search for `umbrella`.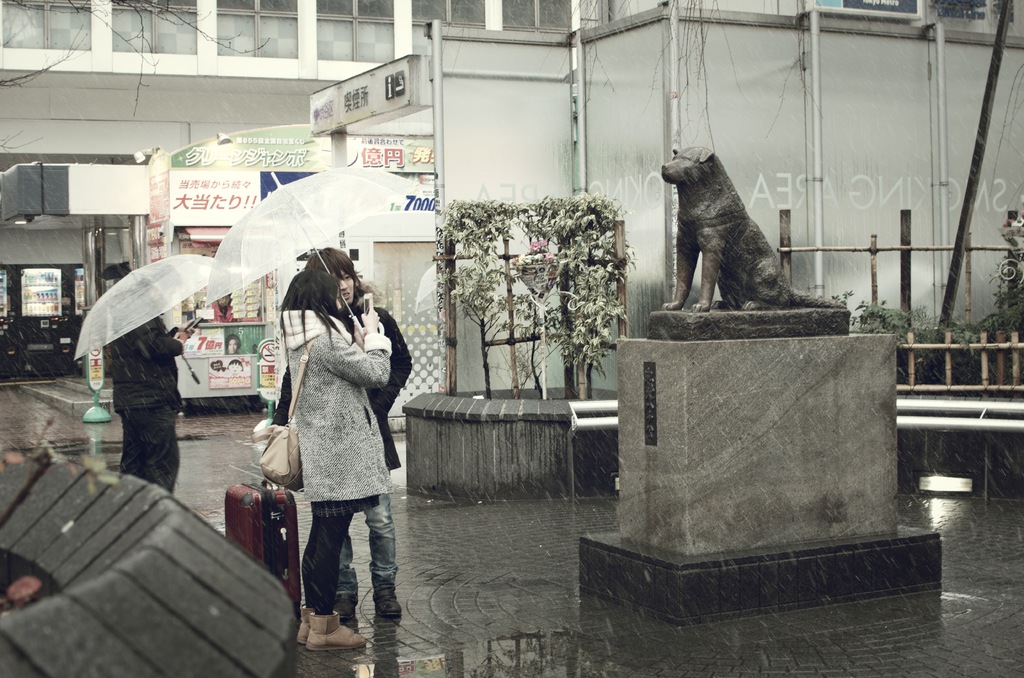
Found at [x1=75, y1=252, x2=210, y2=383].
